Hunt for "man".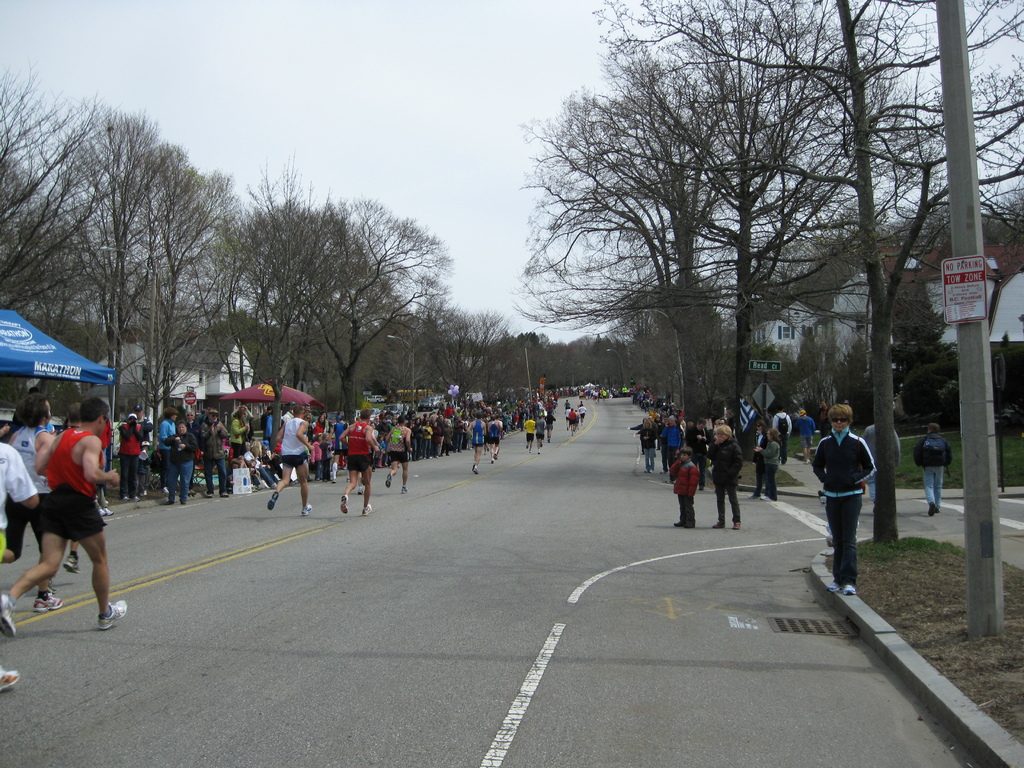
Hunted down at x1=774, y1=404, x2=795, y2=463.
